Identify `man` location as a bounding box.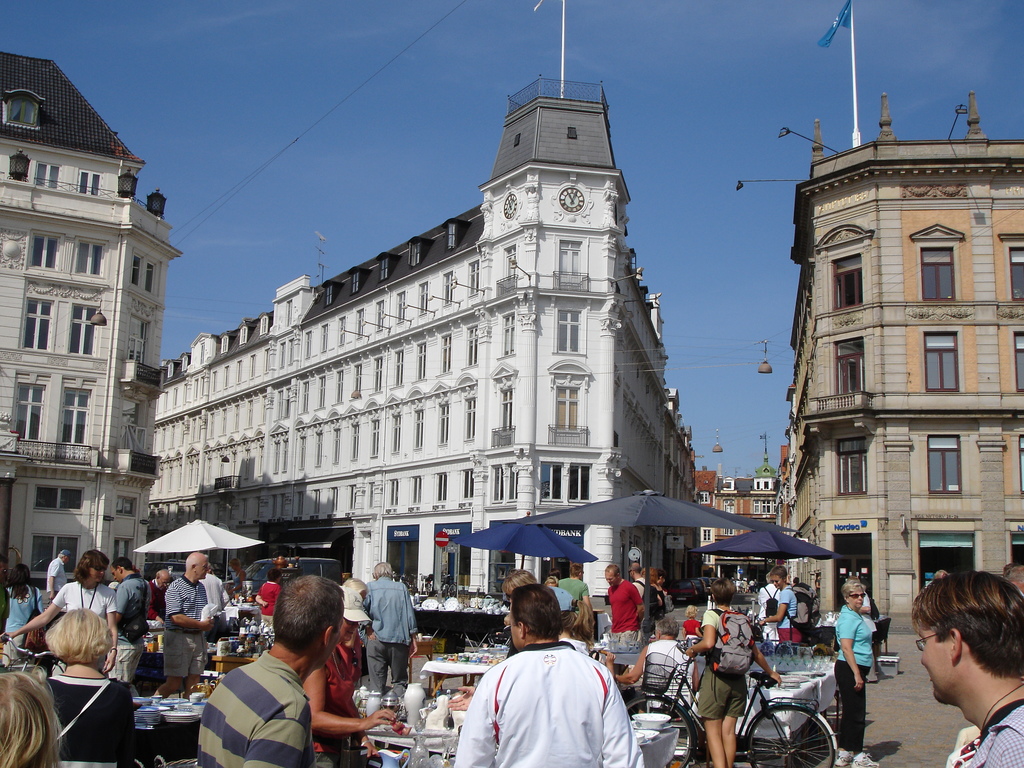
(145, 553, 215, 700).
